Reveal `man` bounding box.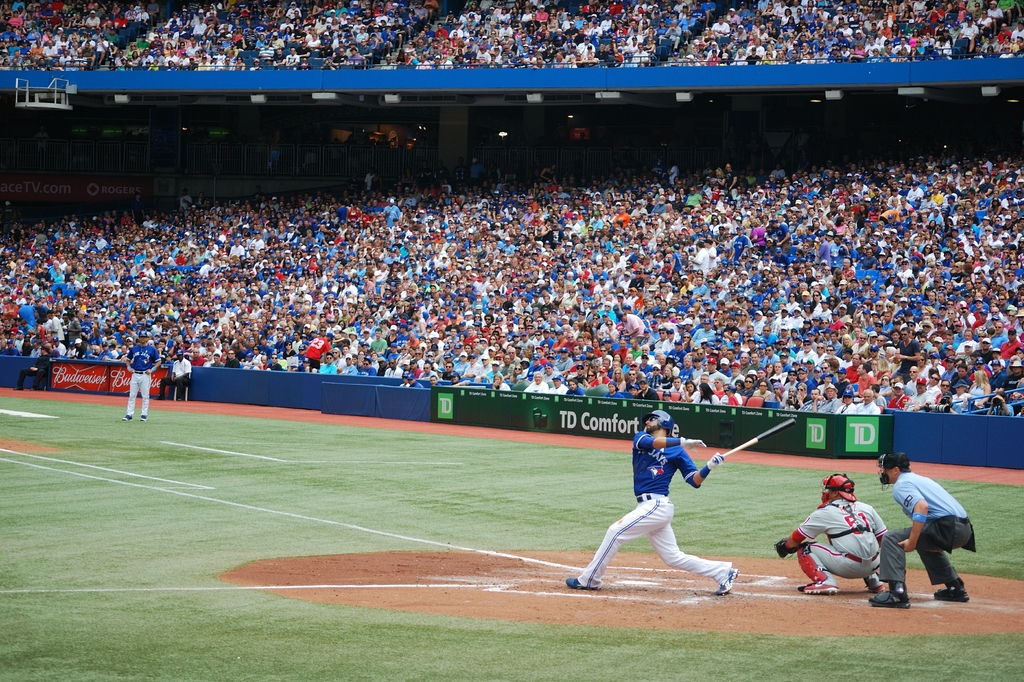
Revealed: pyautogui.locateOnScreen(95, 232, 107, 247).
